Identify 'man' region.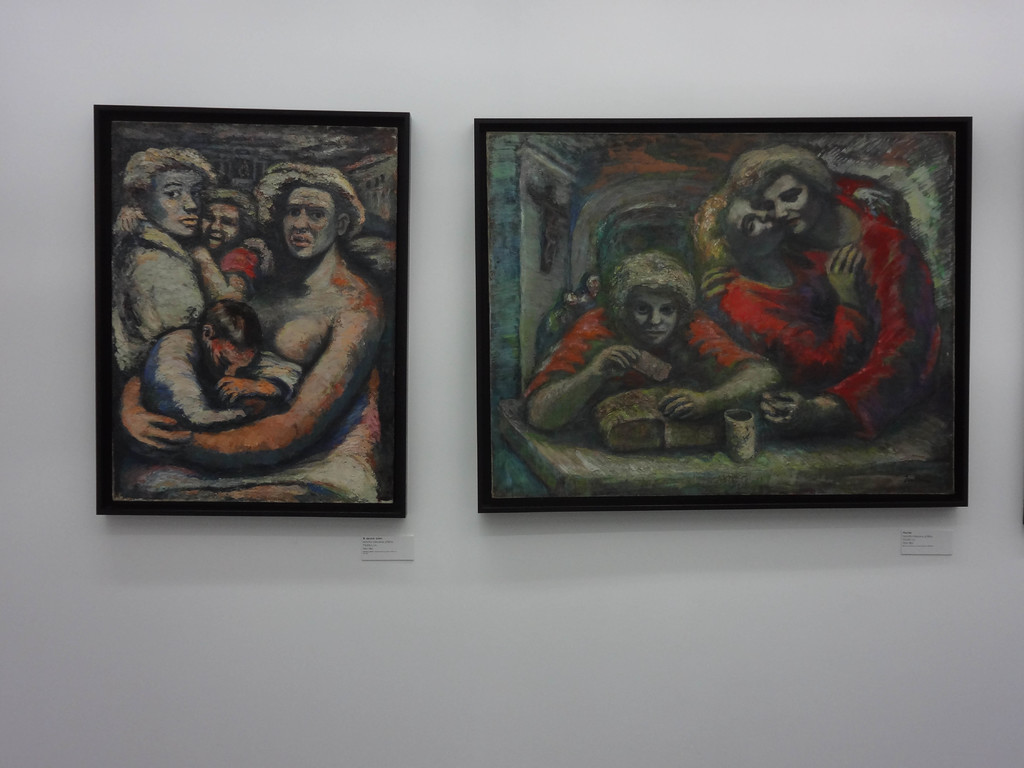
Region: select_region(105, 140, 220, 355).
